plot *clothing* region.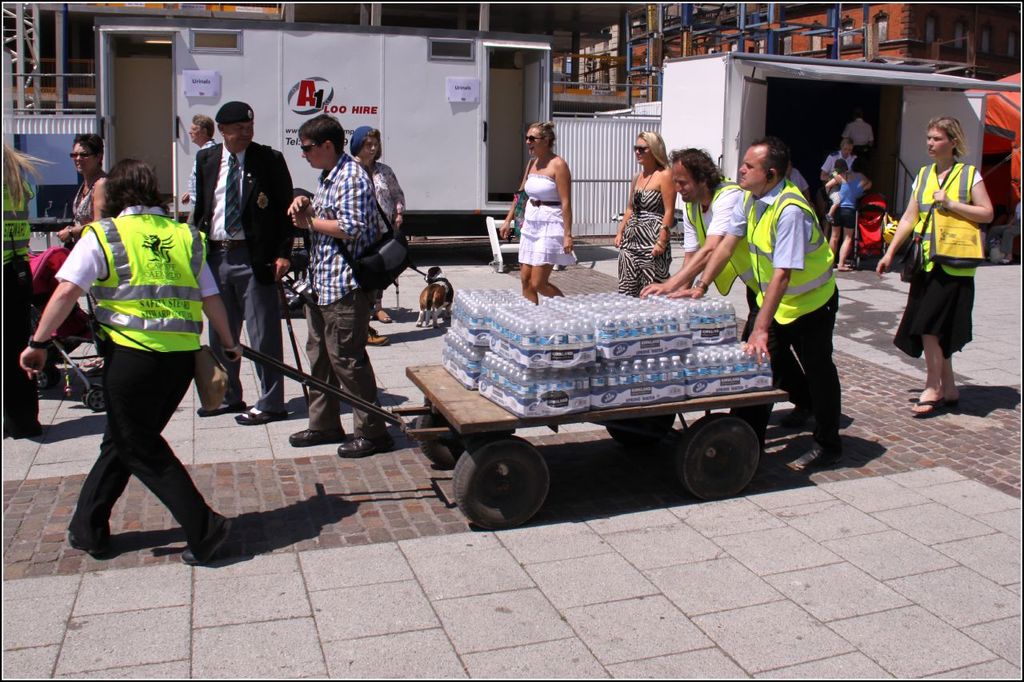
Plotted at bbox=[817, 150, 855, 178].
